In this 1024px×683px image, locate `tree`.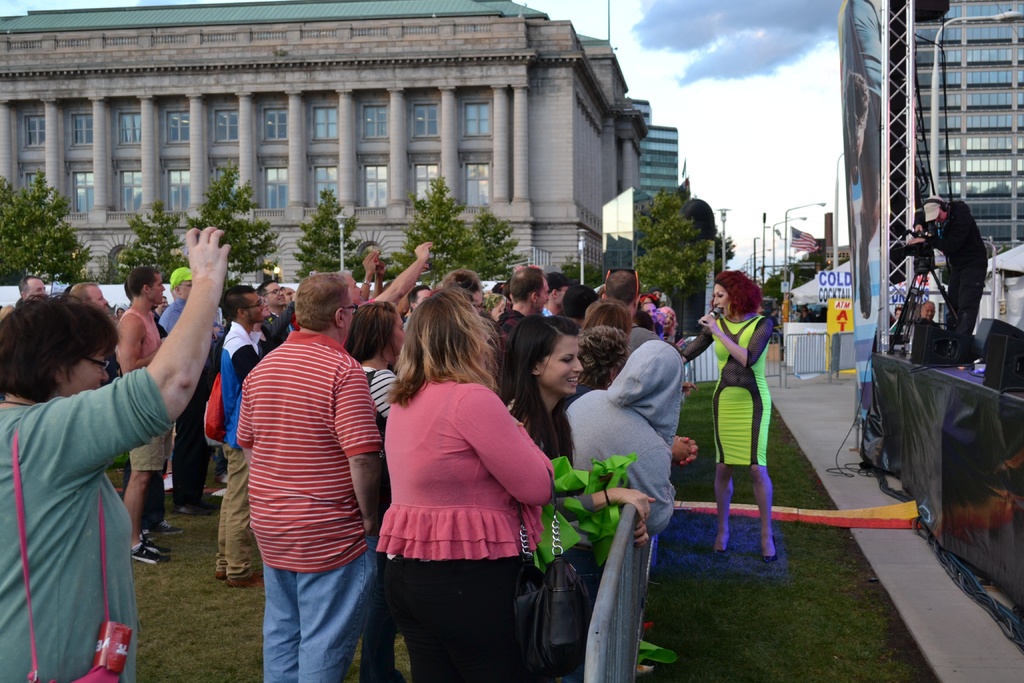
Bounding box: Rect(621, 186, 709, 319).
